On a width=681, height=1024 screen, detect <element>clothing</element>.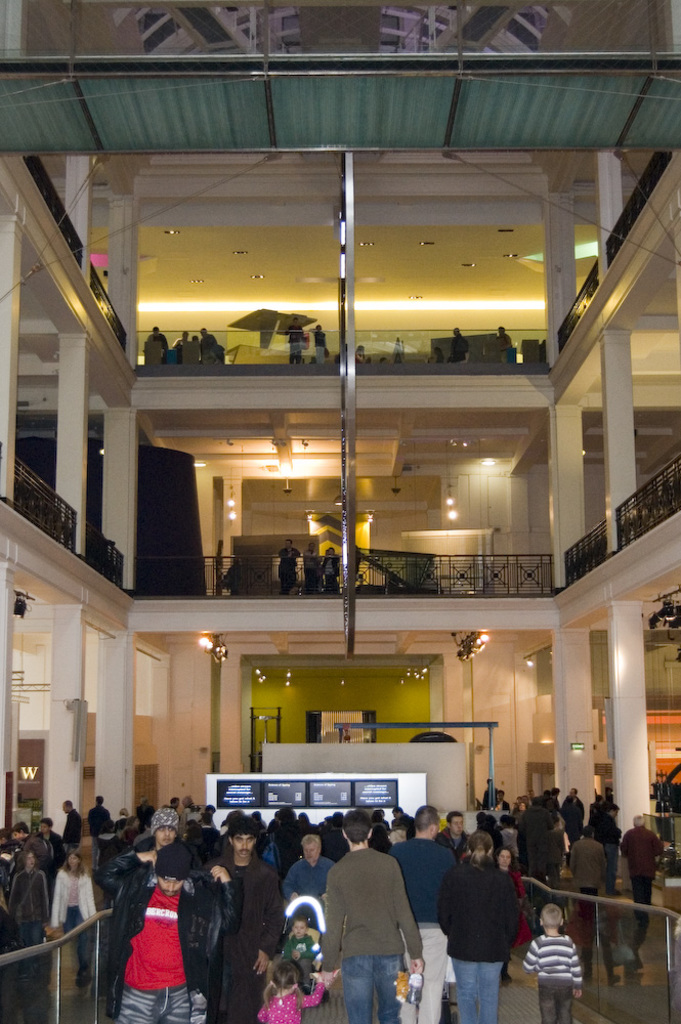
(left=519, top=806, right=548, bottom=864).
